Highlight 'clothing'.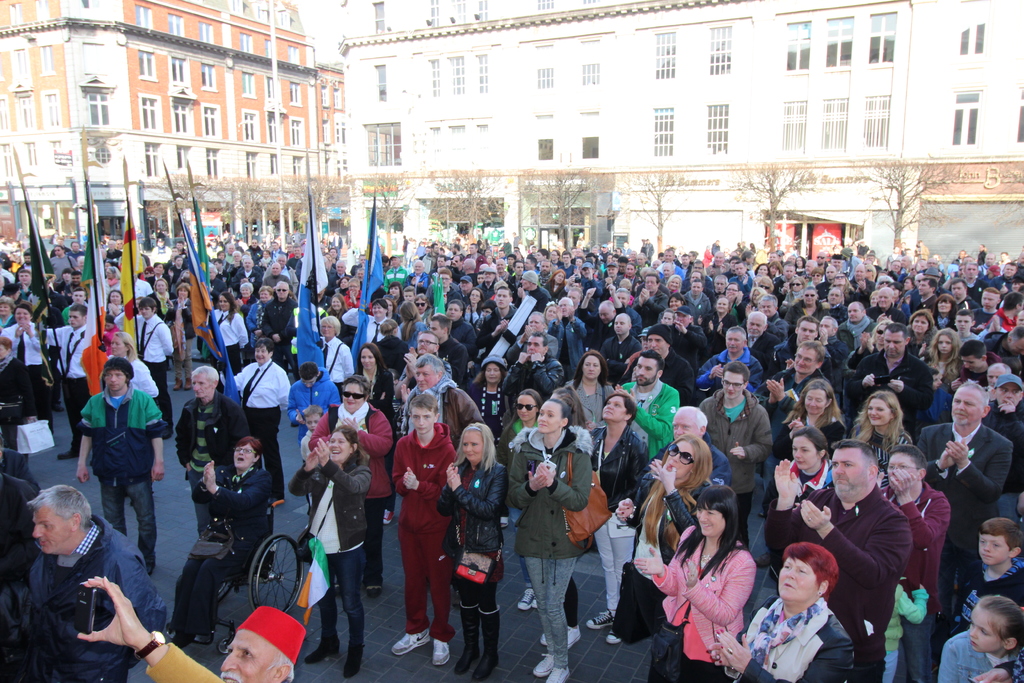
Highlighted region: crop(583, 276, 616, 318).
